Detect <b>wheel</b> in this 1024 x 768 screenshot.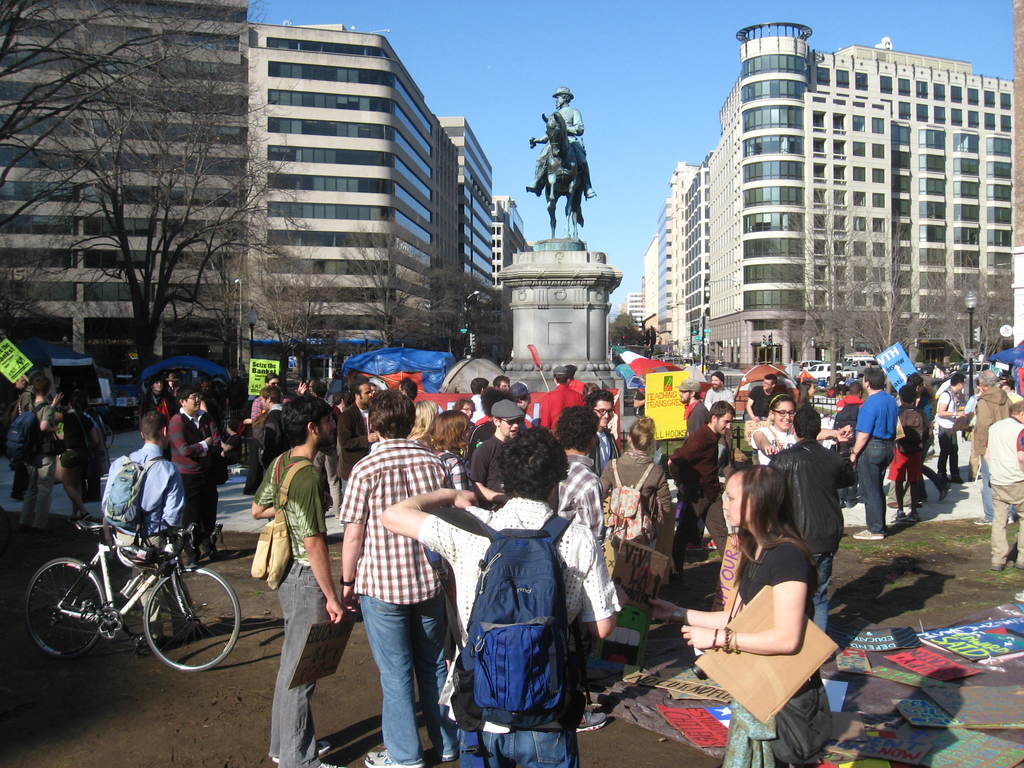
Detection: <region>19, 554, 93, 662</region>.
